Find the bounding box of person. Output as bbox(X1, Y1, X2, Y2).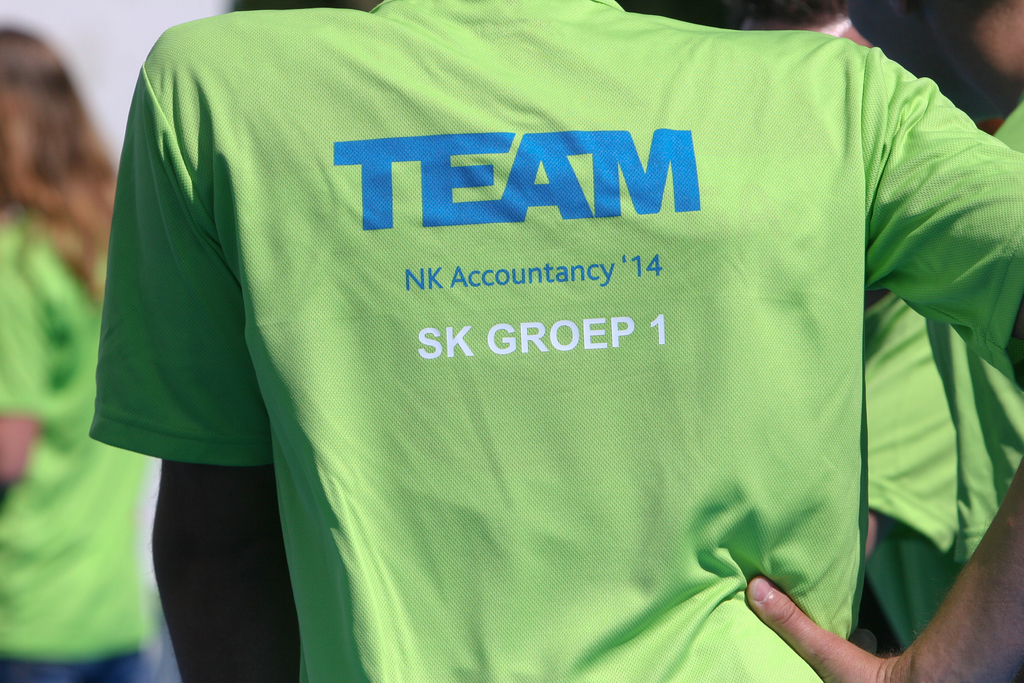
bbox(723, 0, 965, 651).
